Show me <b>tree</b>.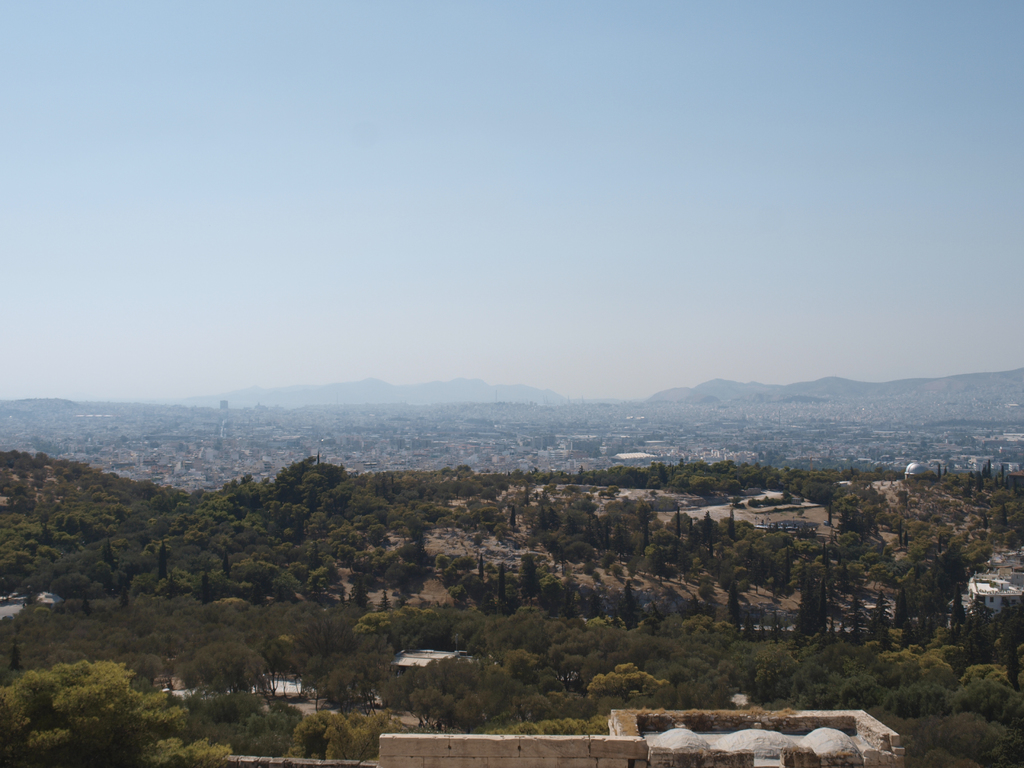
<b>tree</b> is here: bbox=(401, 546, 412, 563).
